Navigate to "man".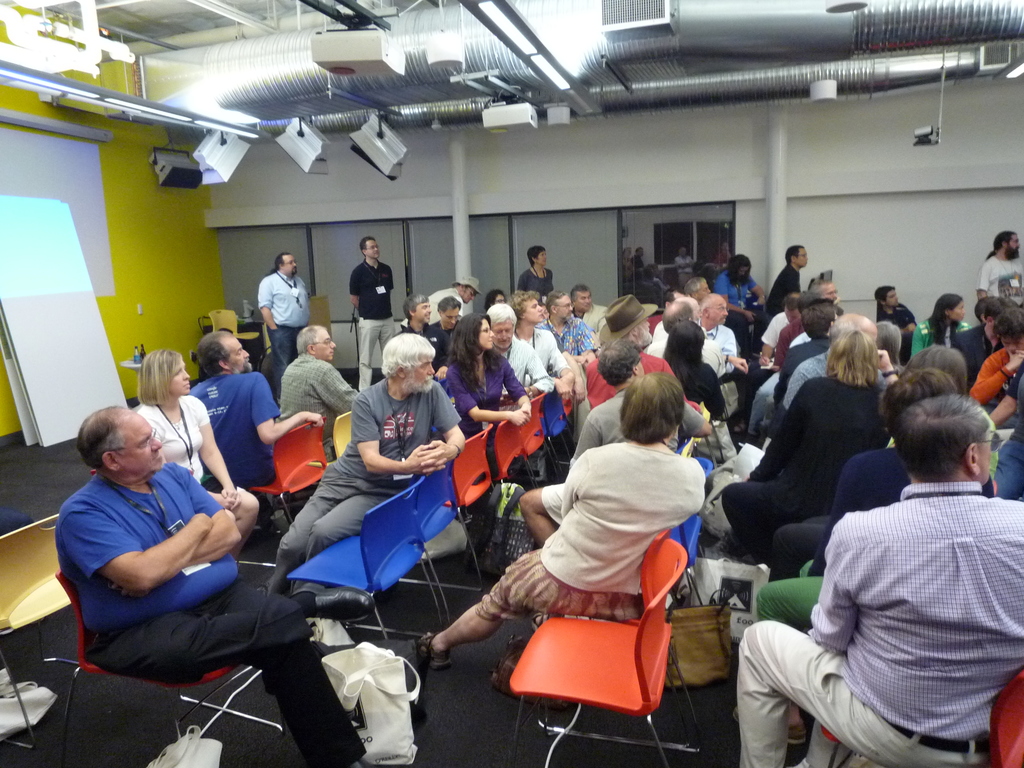
Navigation target: bbox(773, 299, 842, 414).
